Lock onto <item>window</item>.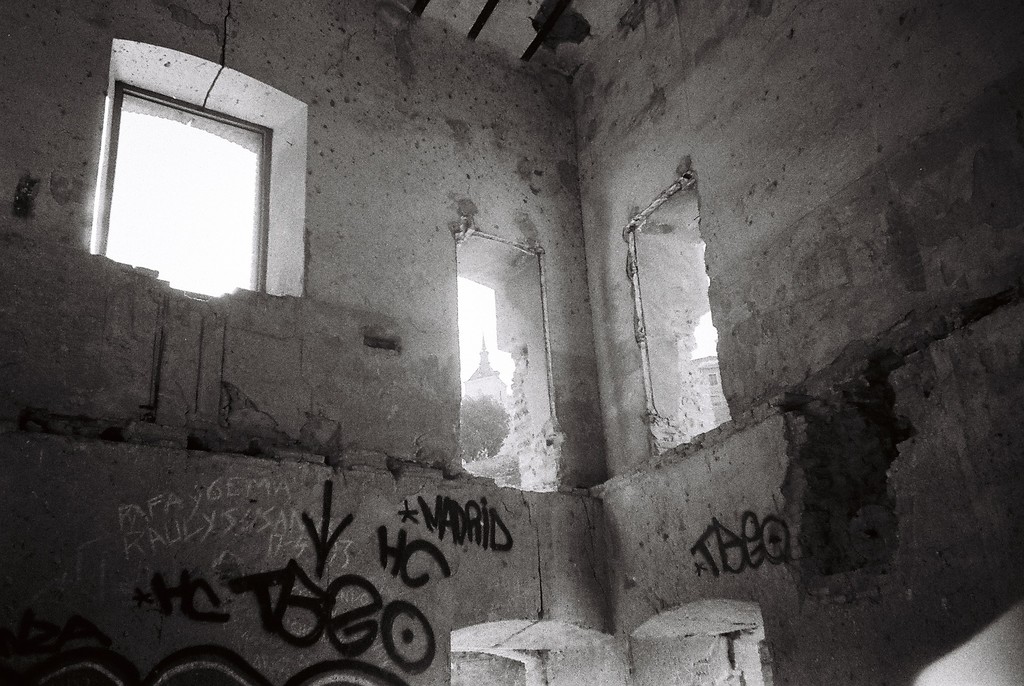
Locked: rect(447, 224, 574, 506).
